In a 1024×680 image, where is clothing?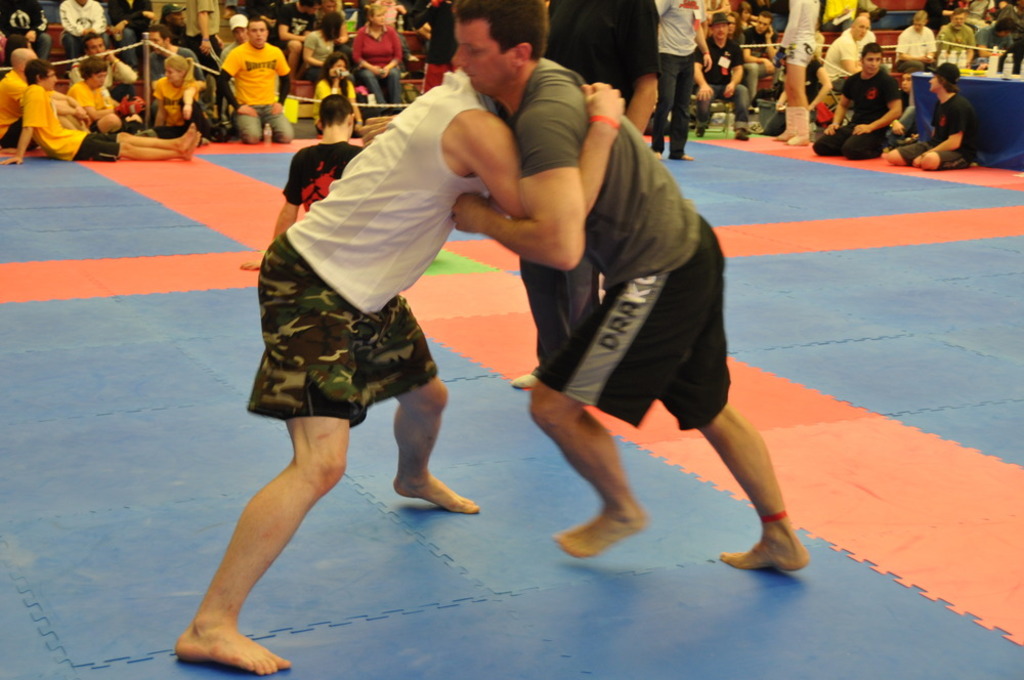
158, 79, 212, 142.
